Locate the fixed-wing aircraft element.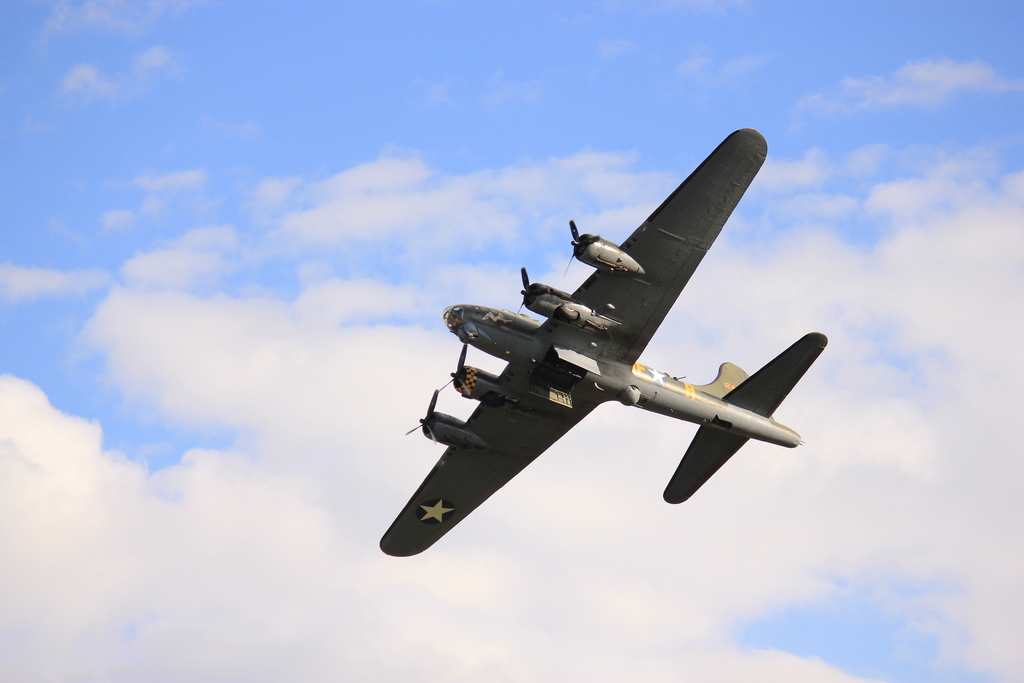
Element bbox: (x1=375, y1=122, x2=831, y2=559).
